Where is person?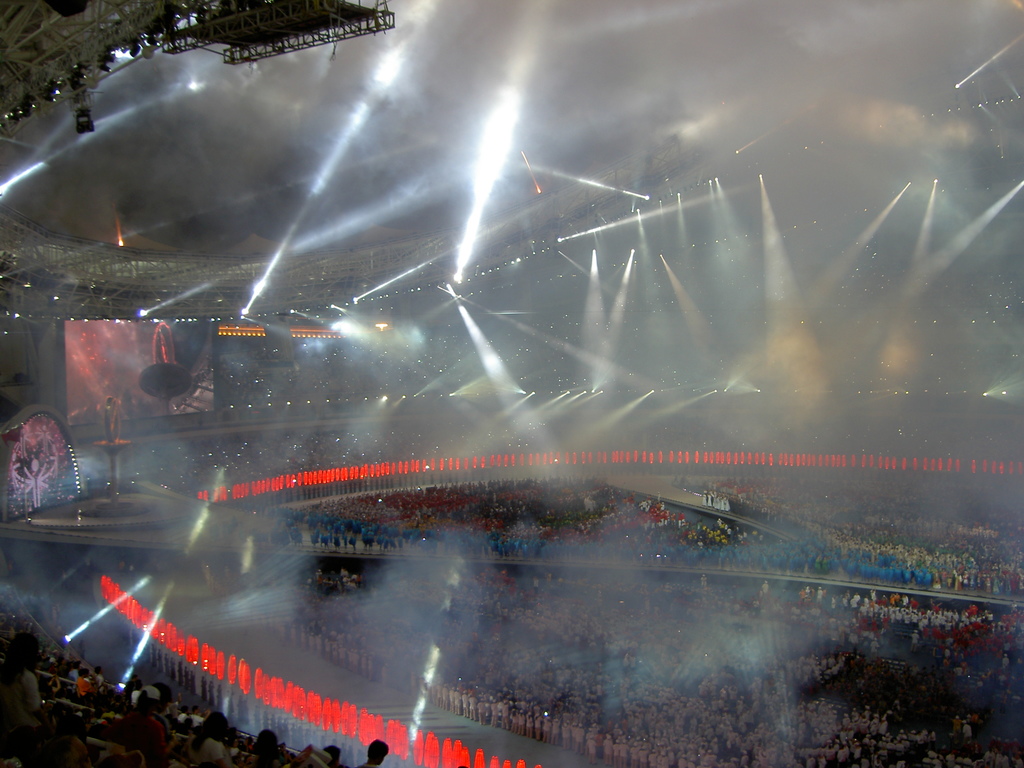
251/723/312/767.
